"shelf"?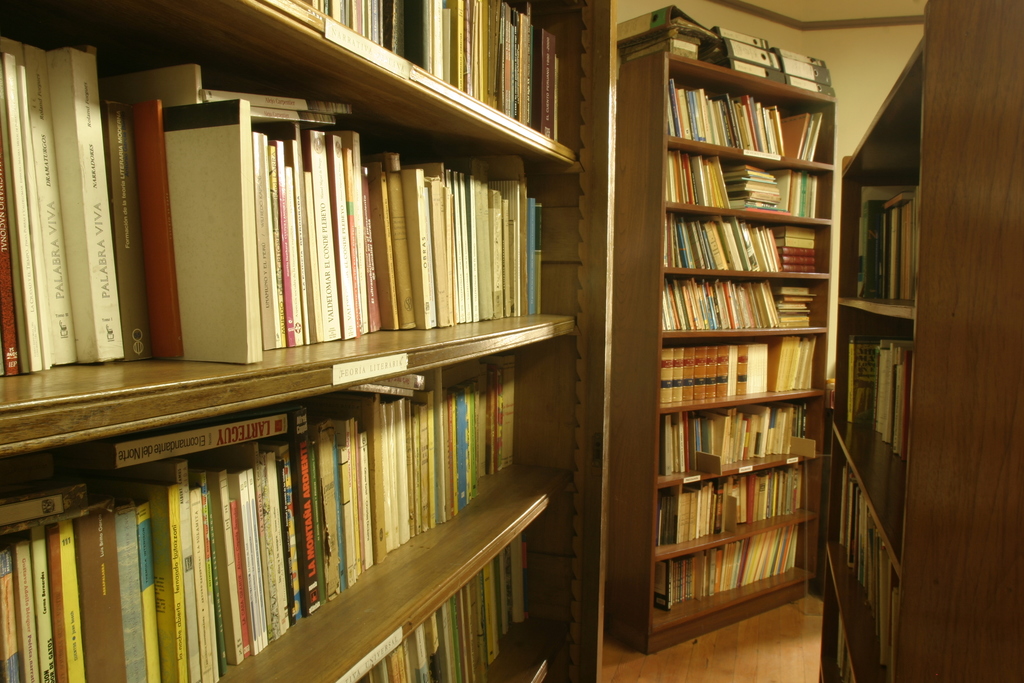
[x1=648, y1=516, x2=820, y2=633]
